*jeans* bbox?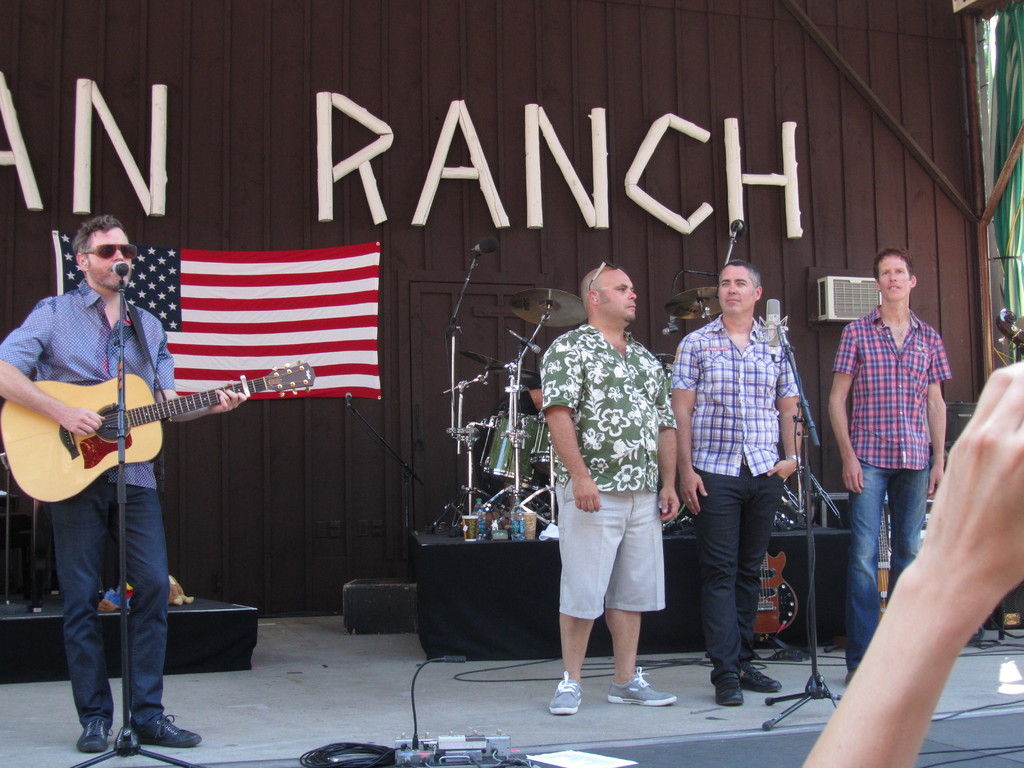
bbox=(696, 468, 795, 701)
